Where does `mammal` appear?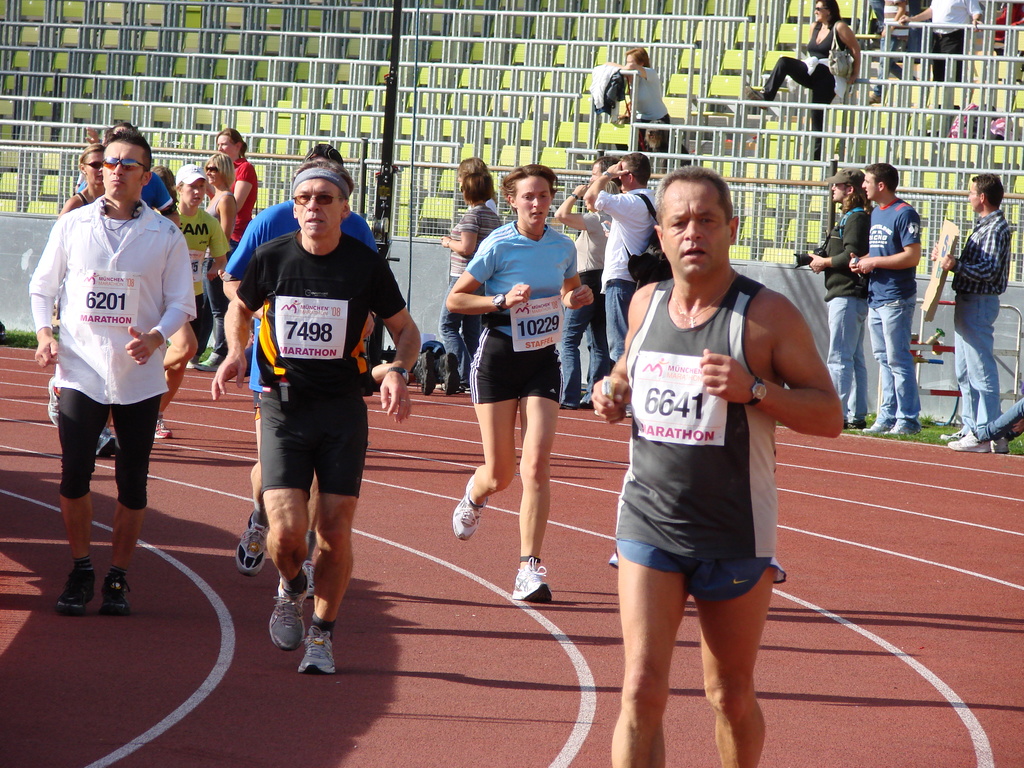
Appears at region(442, 159, 595, 595).
